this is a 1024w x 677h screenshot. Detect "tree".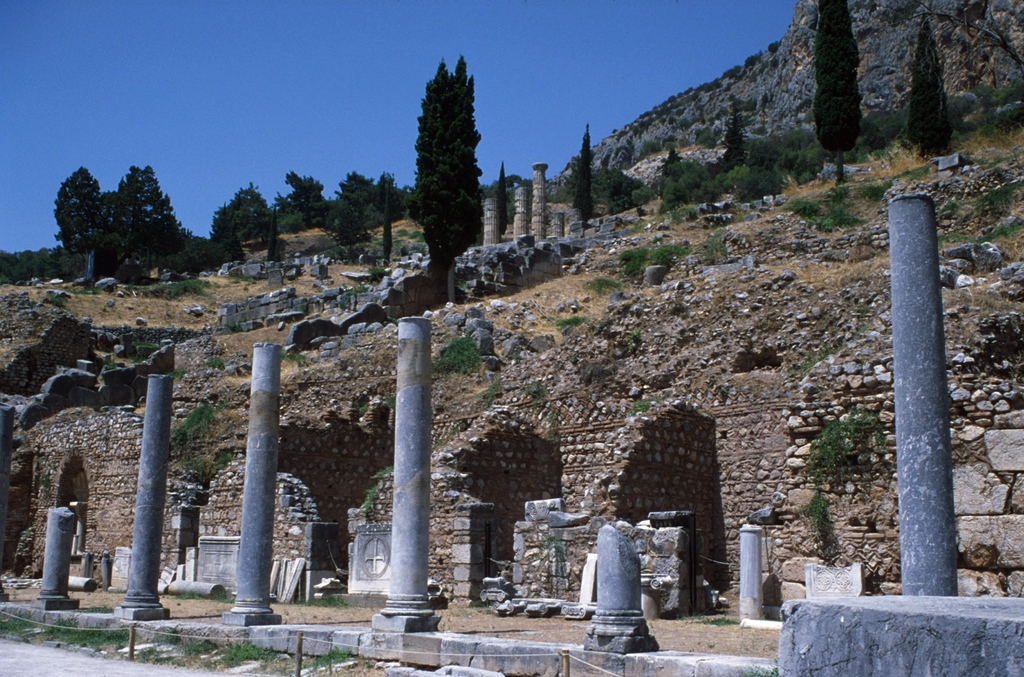
box(564, 113, 609, 236).
